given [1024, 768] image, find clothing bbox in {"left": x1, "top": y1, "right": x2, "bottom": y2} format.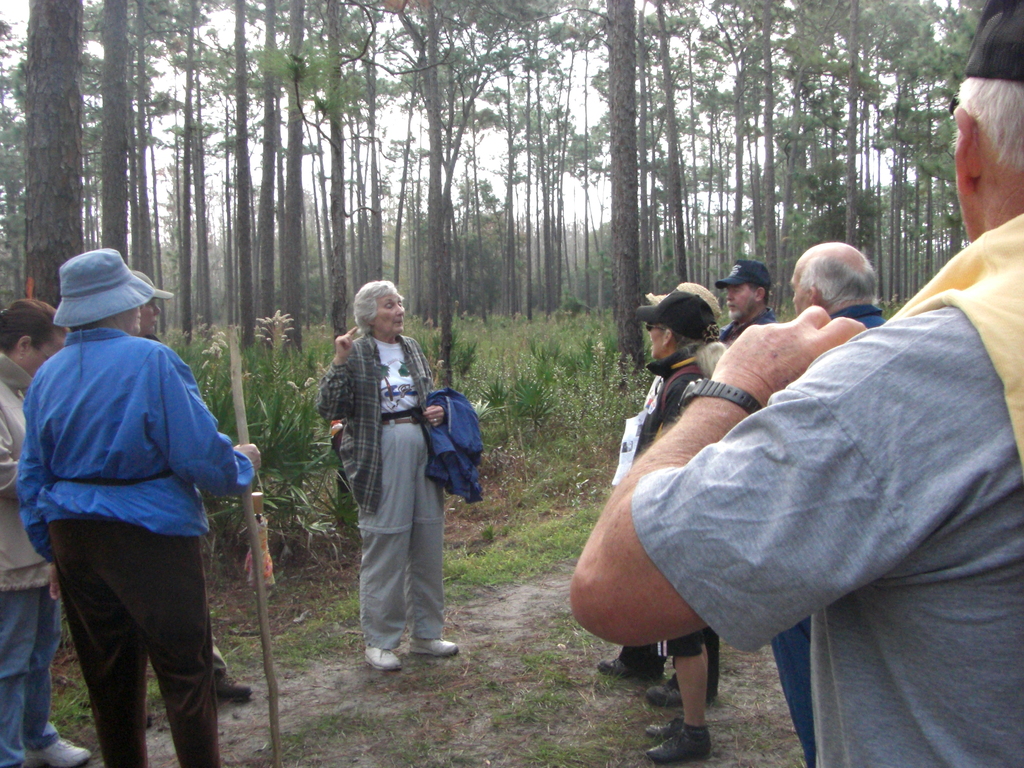
{"left": 764, "top": 303, "right": 883, "bottom": 766}.
